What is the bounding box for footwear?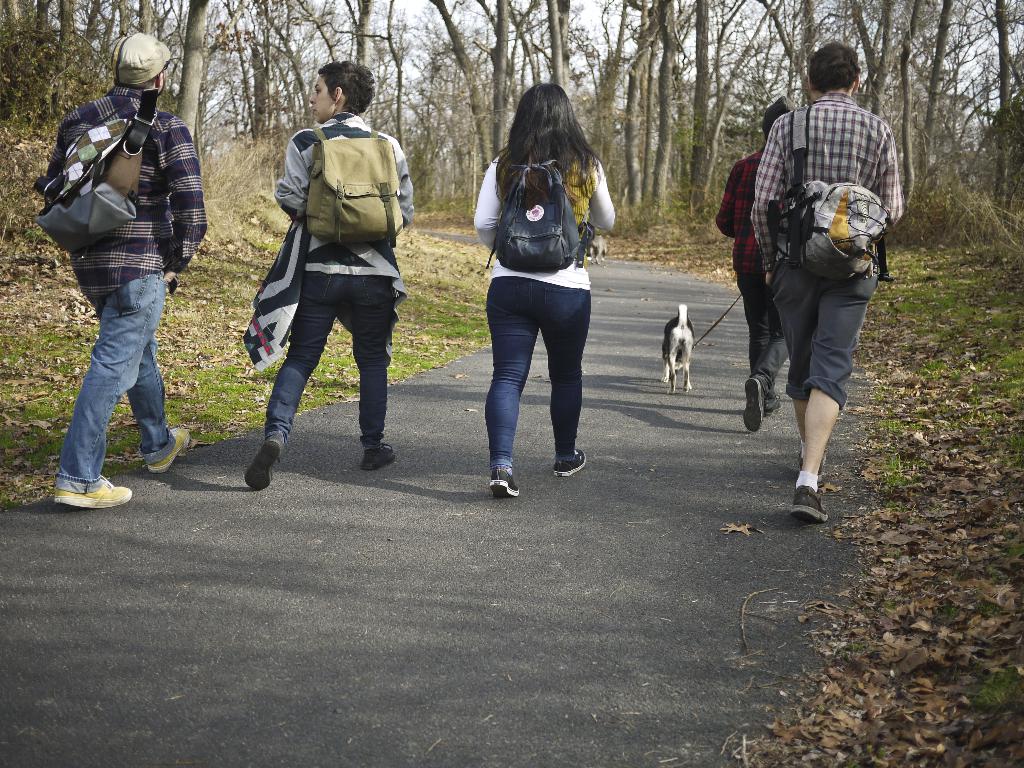
371 444 396 471.
